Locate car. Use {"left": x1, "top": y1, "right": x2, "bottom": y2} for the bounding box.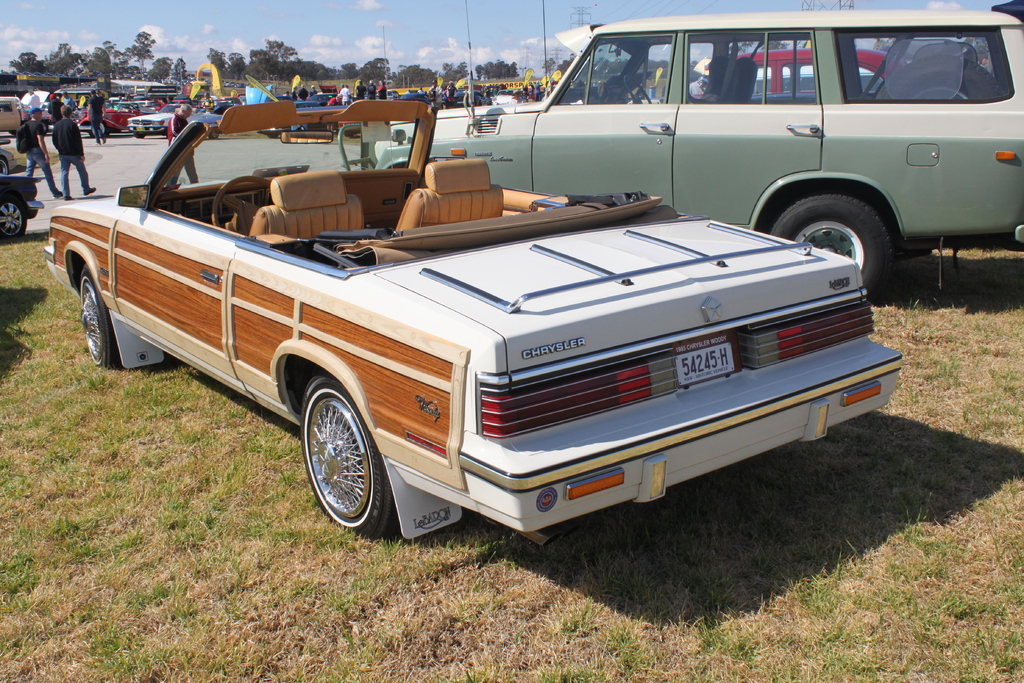
{"left": 657, "top": 45, "right": 908, "bottom": 102}.
